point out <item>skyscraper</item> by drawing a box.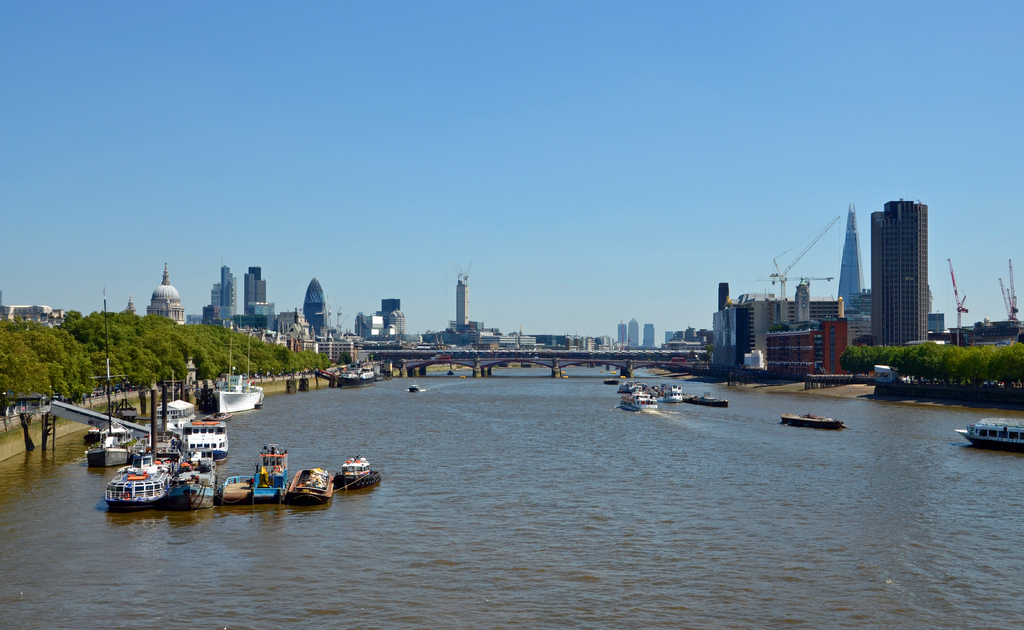
{"x1": 306, "y1": 276, "x2": 328, "y2": 332}.
